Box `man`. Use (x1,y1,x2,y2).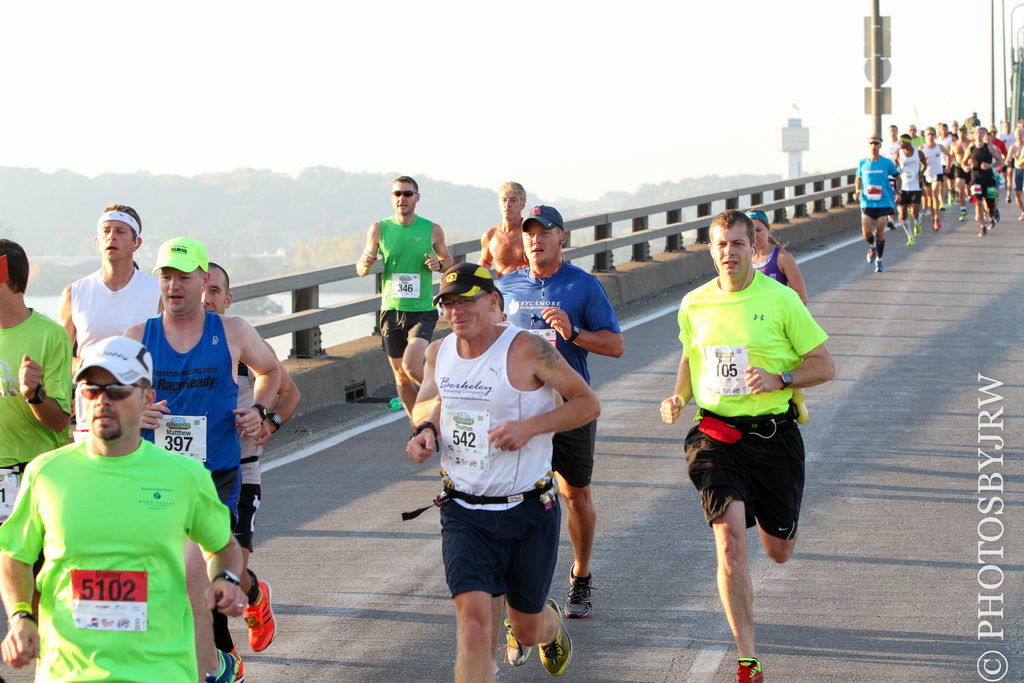
(355,177,447,449).
